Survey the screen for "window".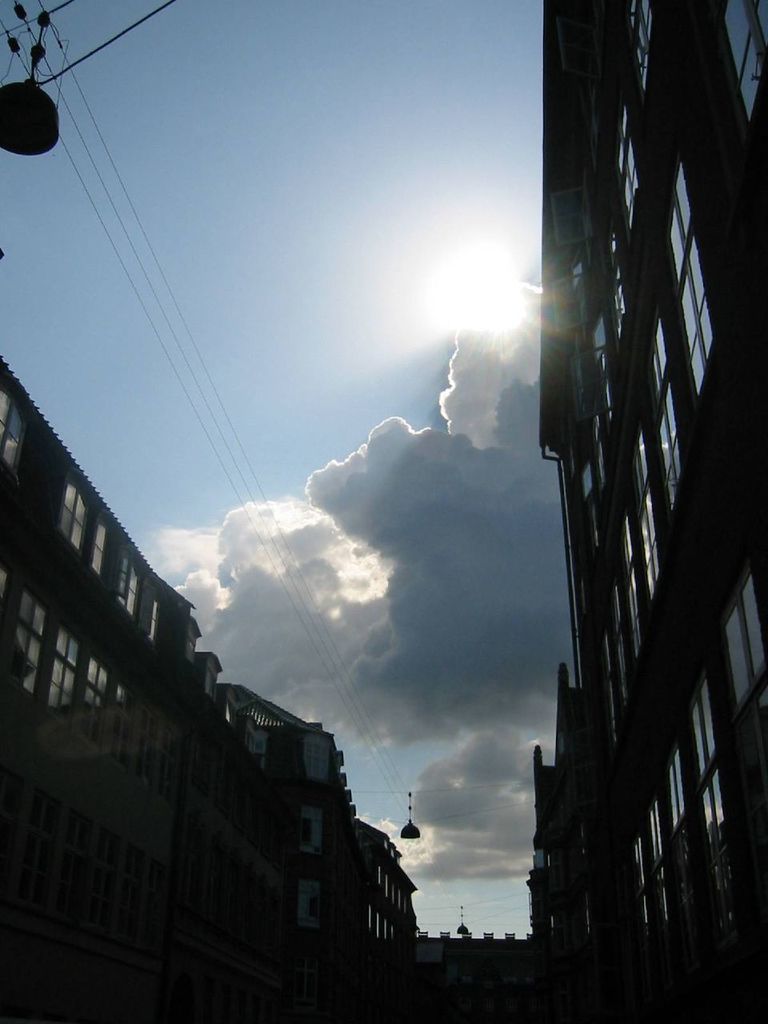
Survey found: box(522, 11, 731, 834).
